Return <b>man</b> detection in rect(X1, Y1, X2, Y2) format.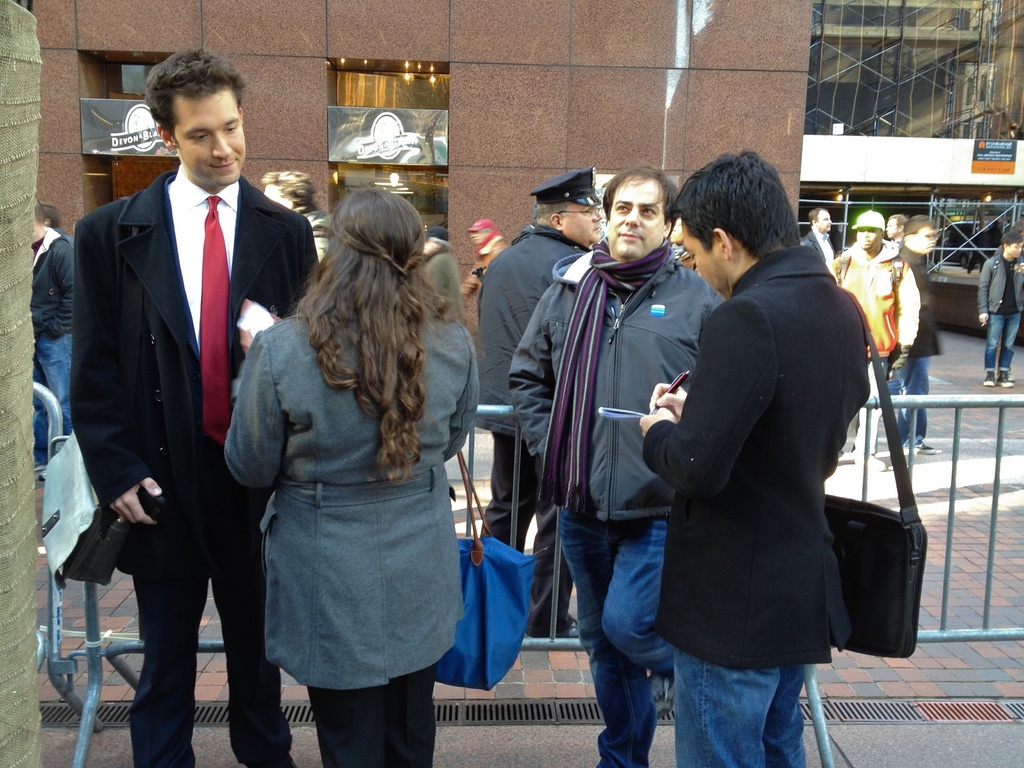
rect(645, 159, 899, 755).
